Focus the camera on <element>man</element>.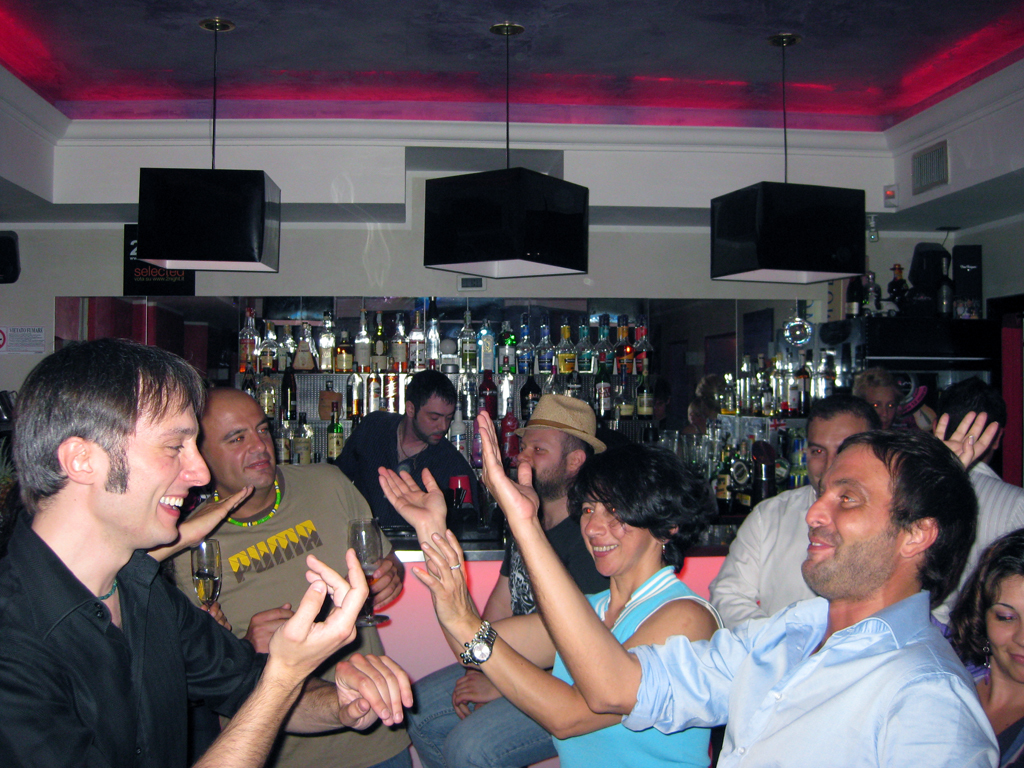
Focus region: rect(931, 372, 1023, 630).
